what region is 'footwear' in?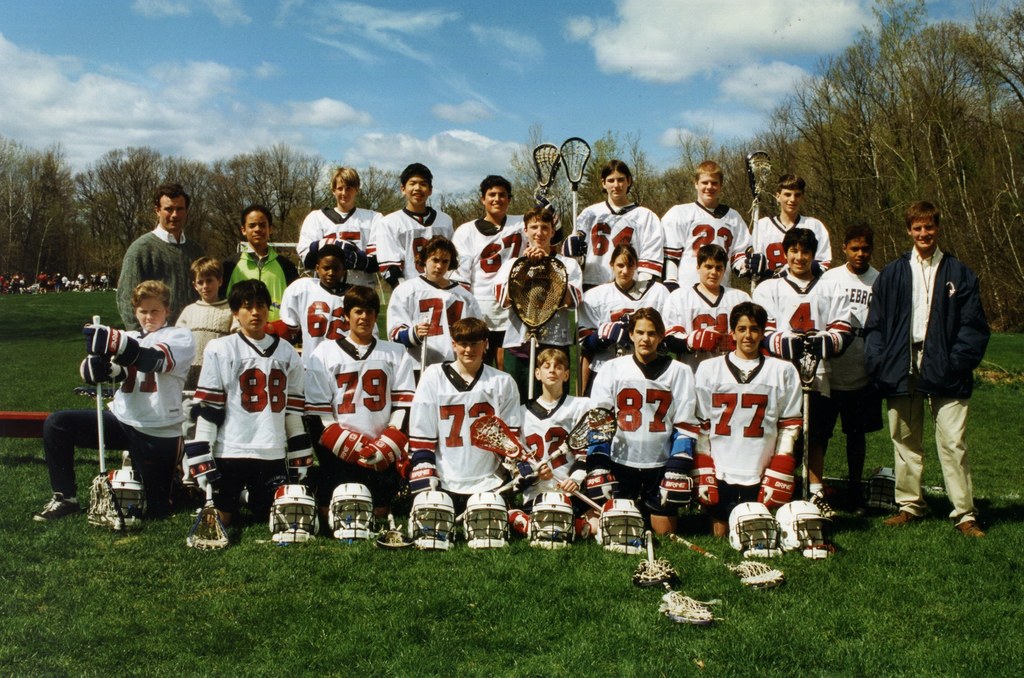
detection(886, 516, 916, 526).
